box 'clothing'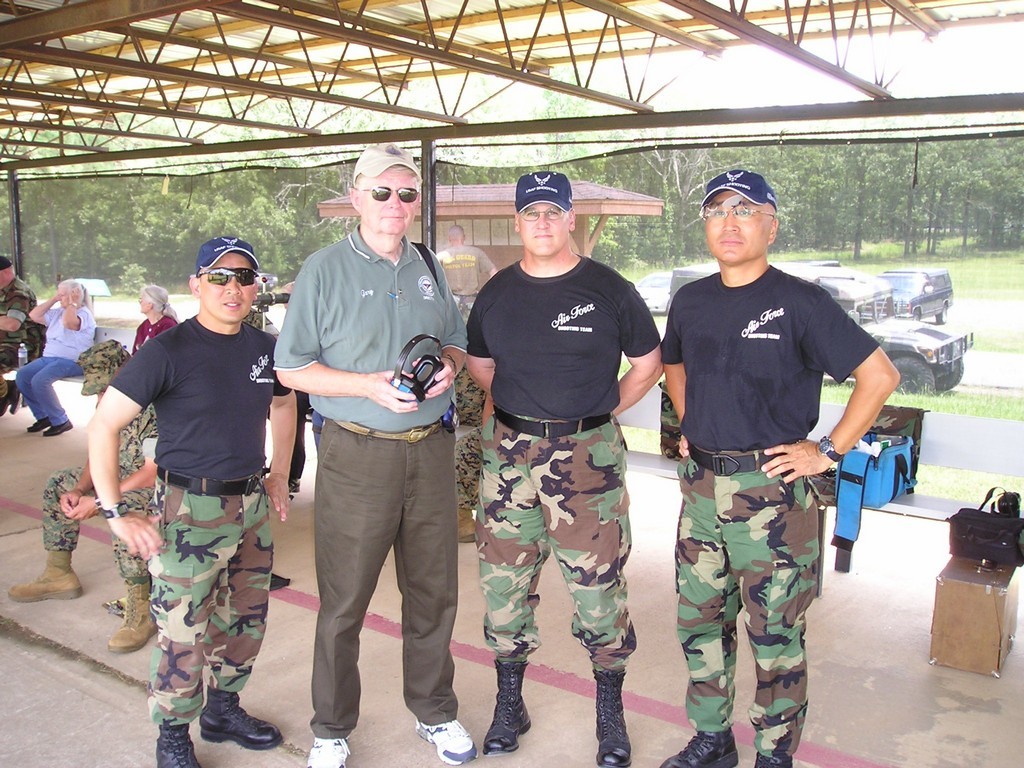
pyautogui.locateOnScreen(130, 310, 177, 353)
